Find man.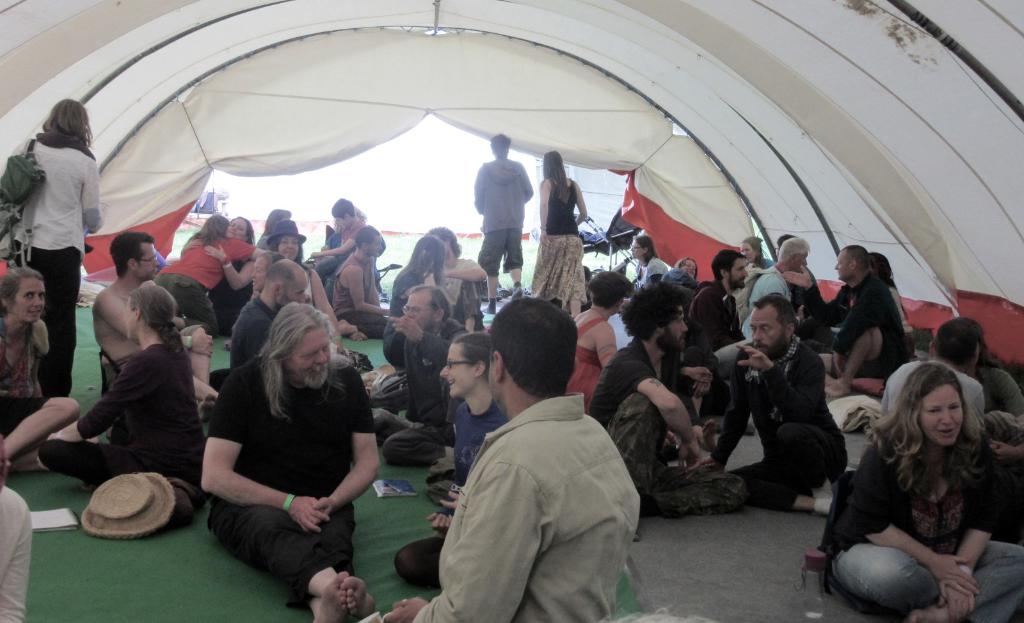
x1=227, y1=257, x2=312, y2=365.
